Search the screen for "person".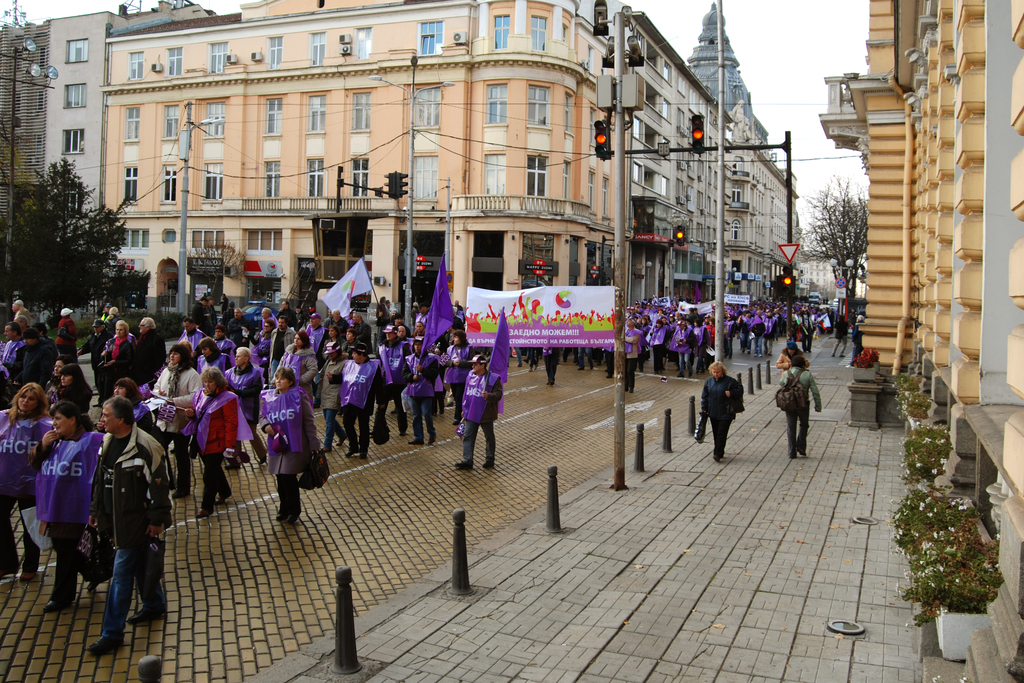
Found at 15 325 61 381.
